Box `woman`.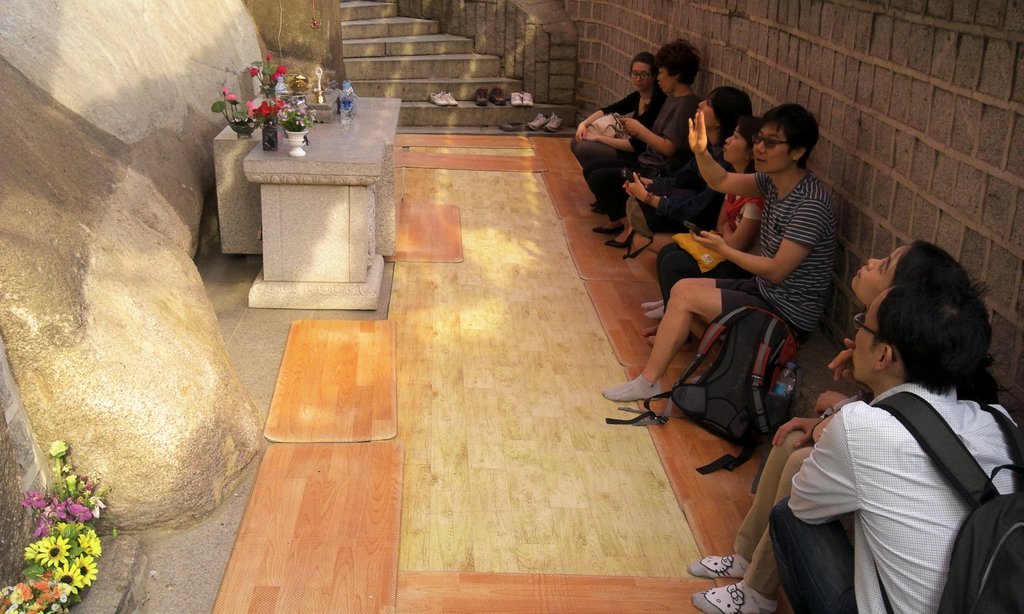
l=620, t=86, r=753, b=321.
